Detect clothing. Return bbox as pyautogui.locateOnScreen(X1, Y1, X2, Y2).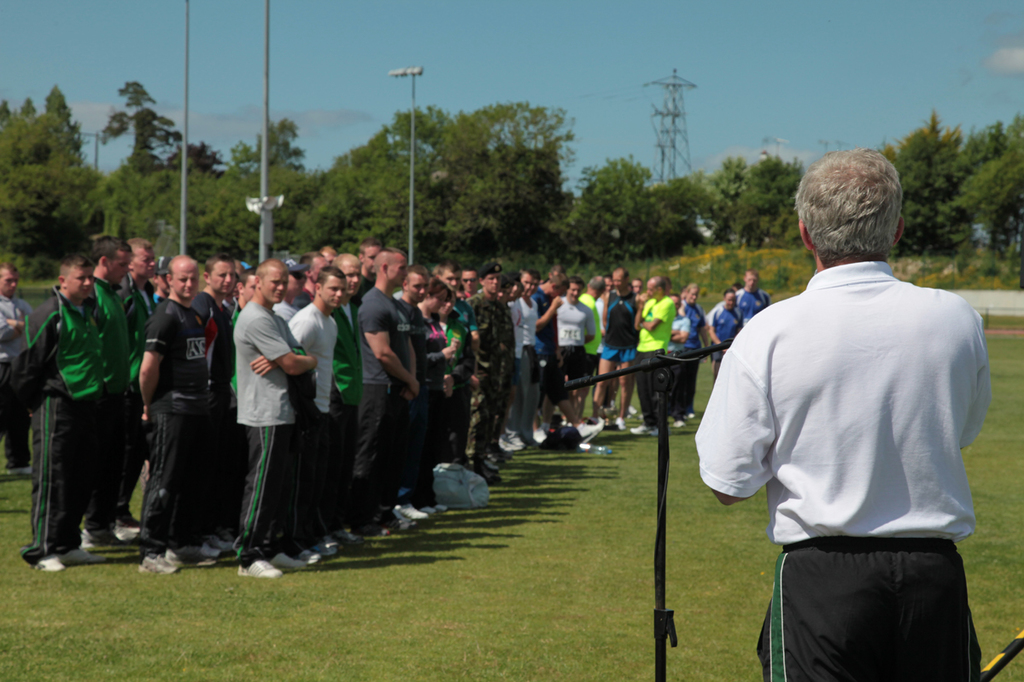
pyautogui.locateOnScreen(354, 281, 422, 526).
